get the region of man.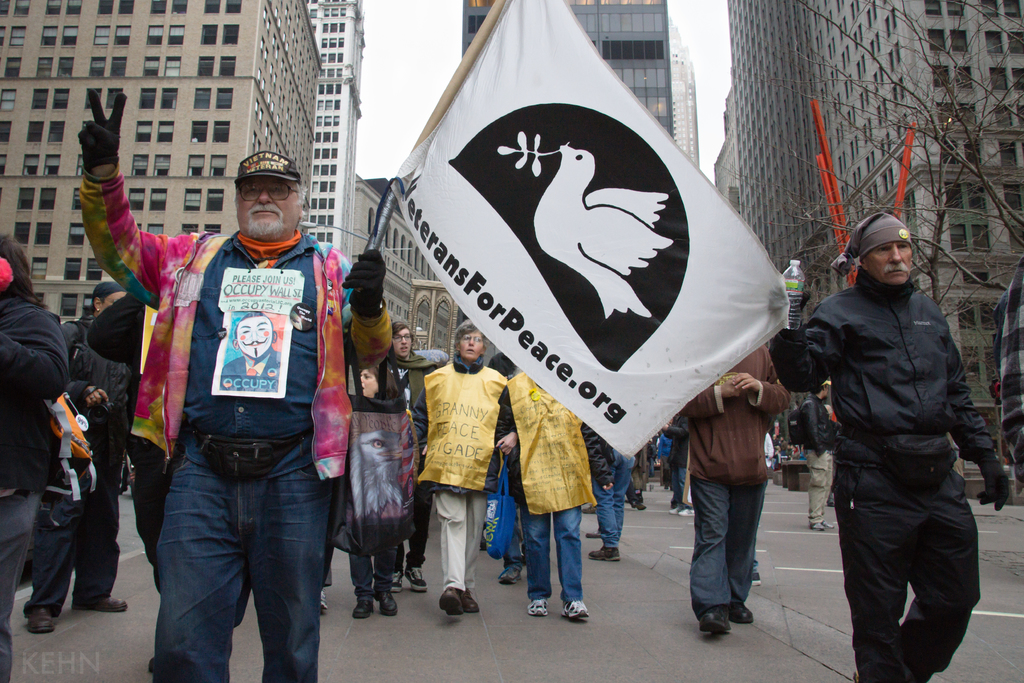
BBox(764, 431, 774, 470).
